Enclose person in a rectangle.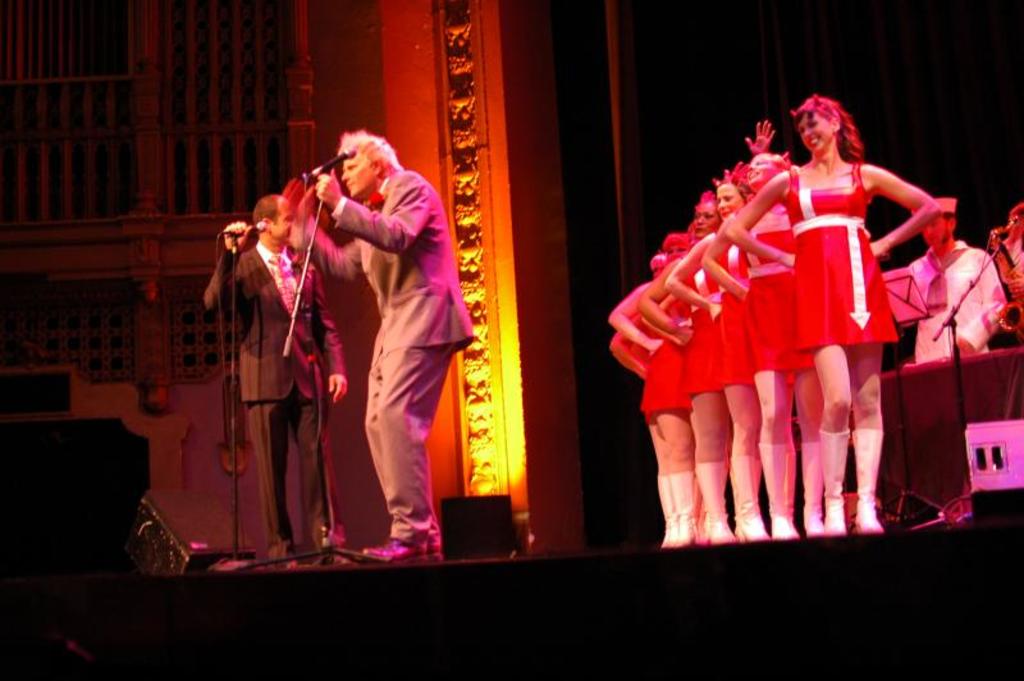
bbox=(890, 200, 988, 355).
